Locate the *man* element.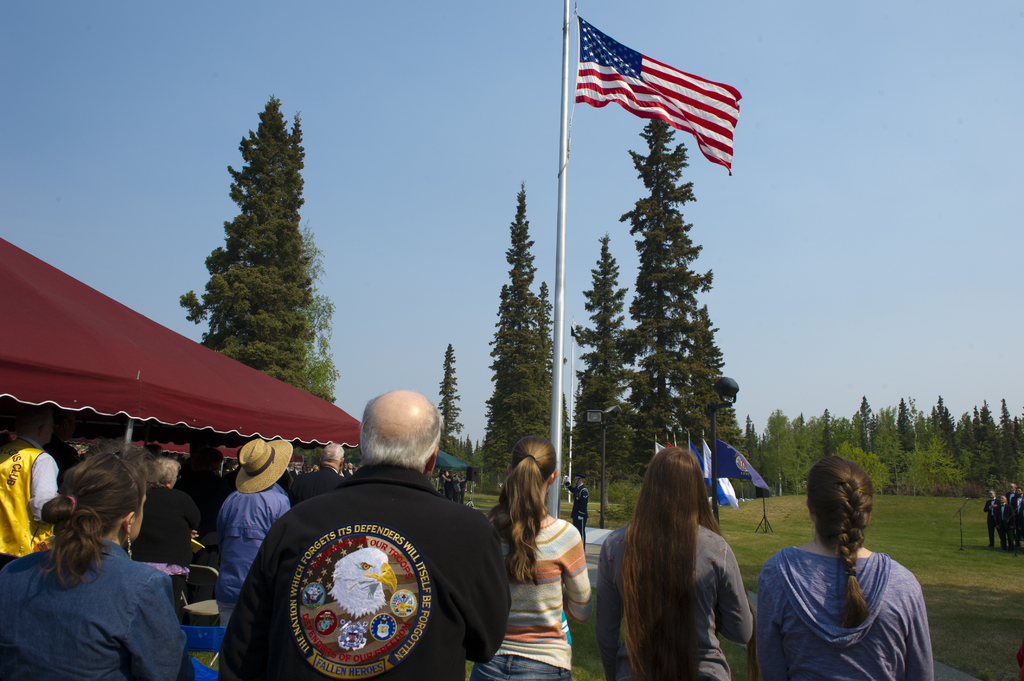
Element bbox: locate(563, 467, 589, 552).
